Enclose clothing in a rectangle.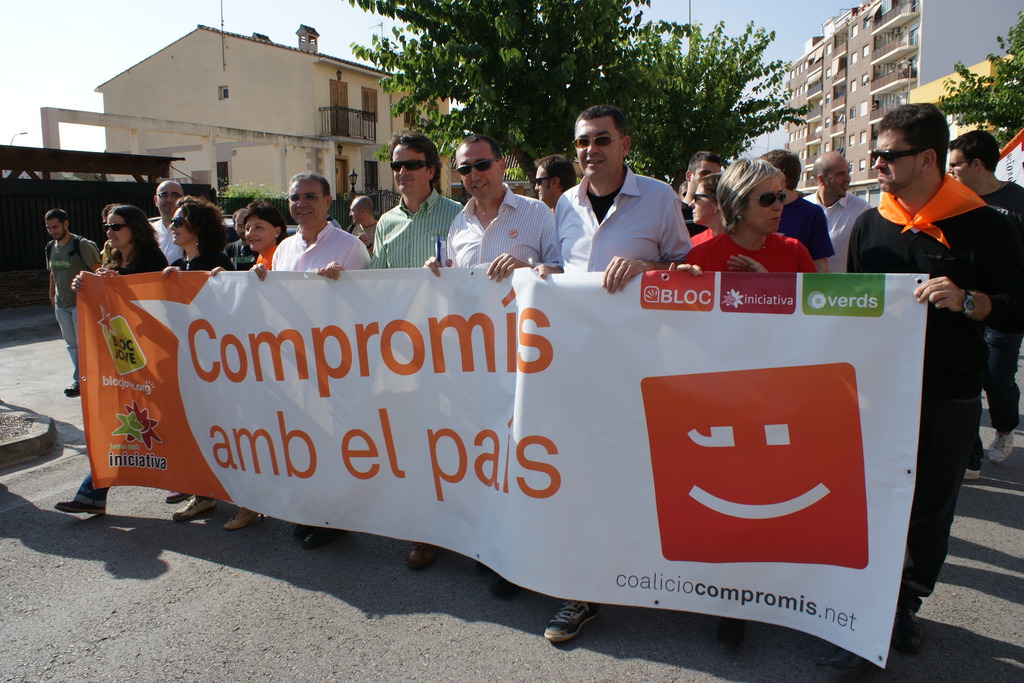
[252, 244, 280, 270].
